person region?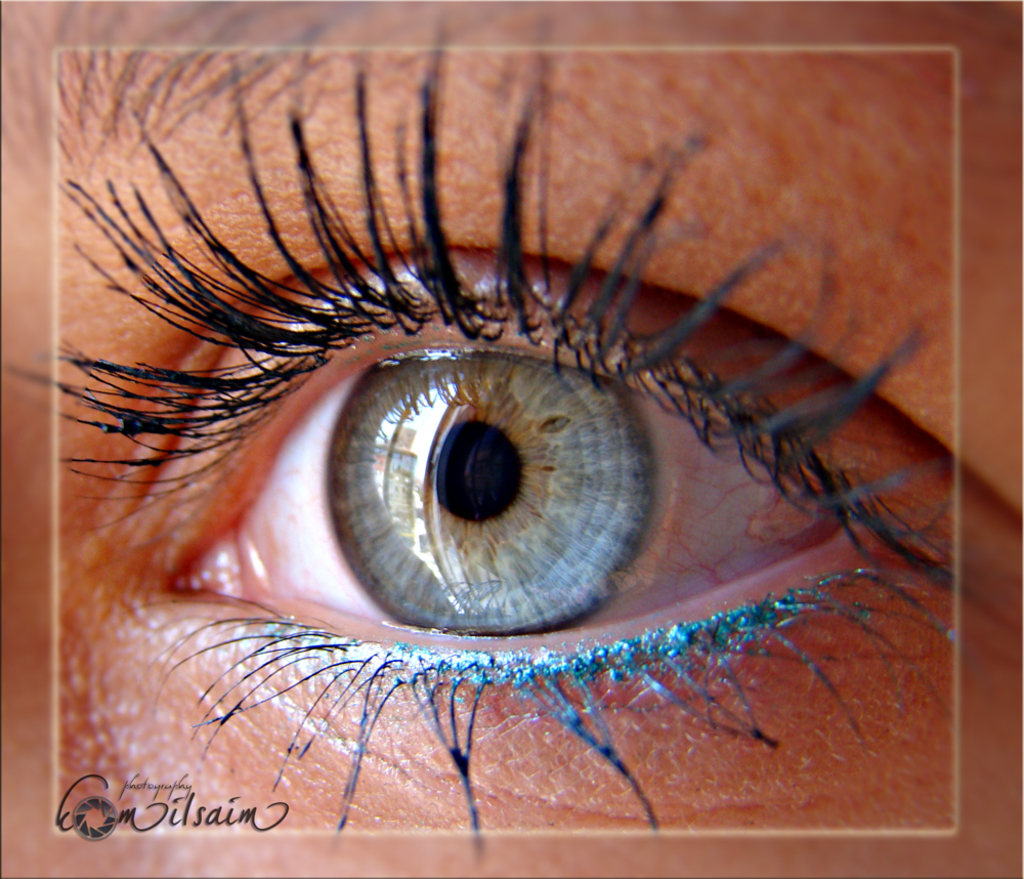
0 0 1023 878
